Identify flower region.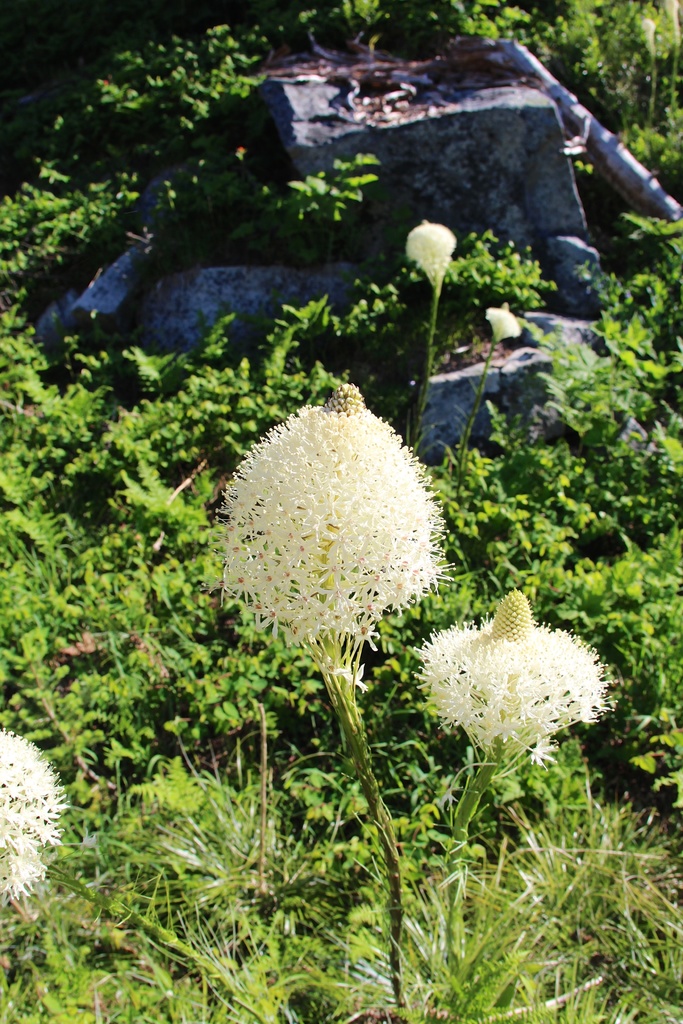
Region: (484,301,523,349).
